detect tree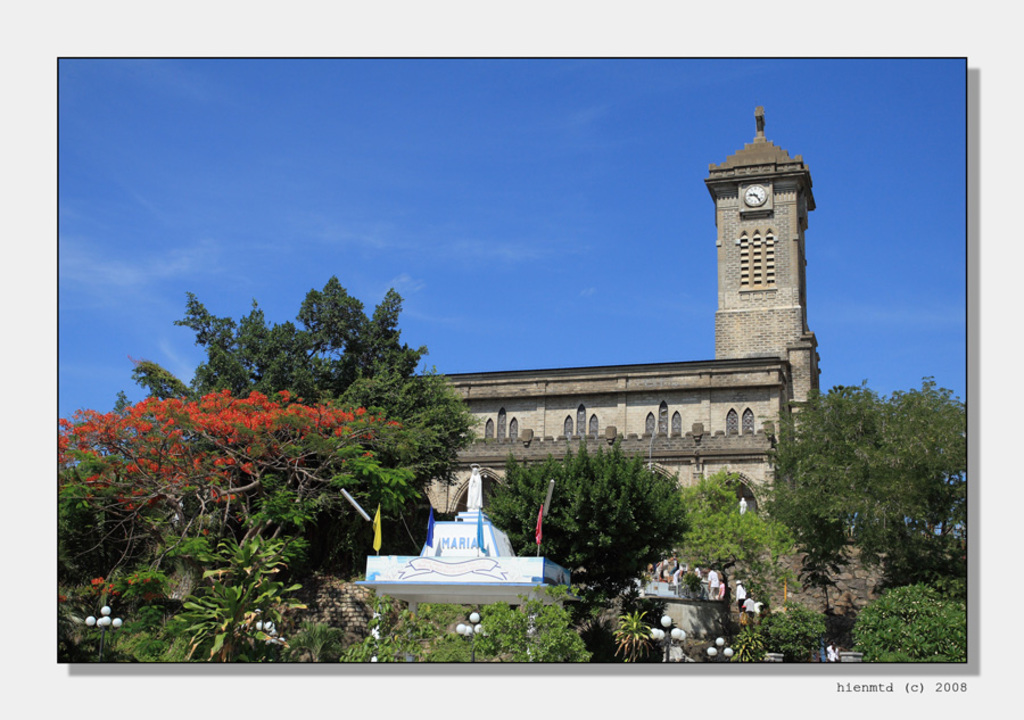
box=[750, 602, 833, 667]
